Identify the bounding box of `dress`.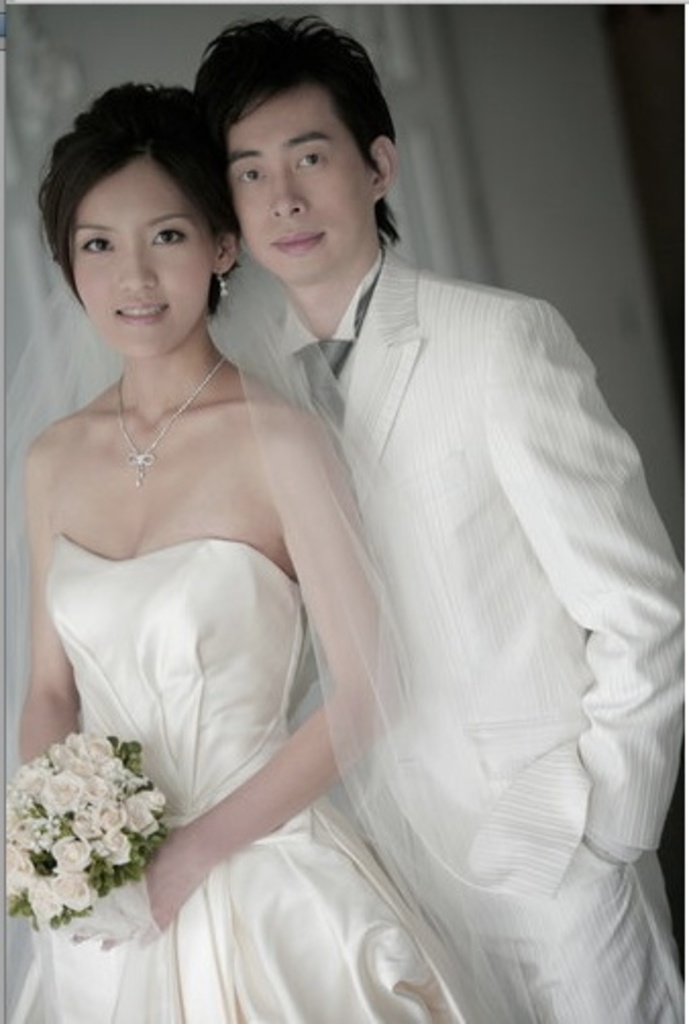
0 532 465 1022.
